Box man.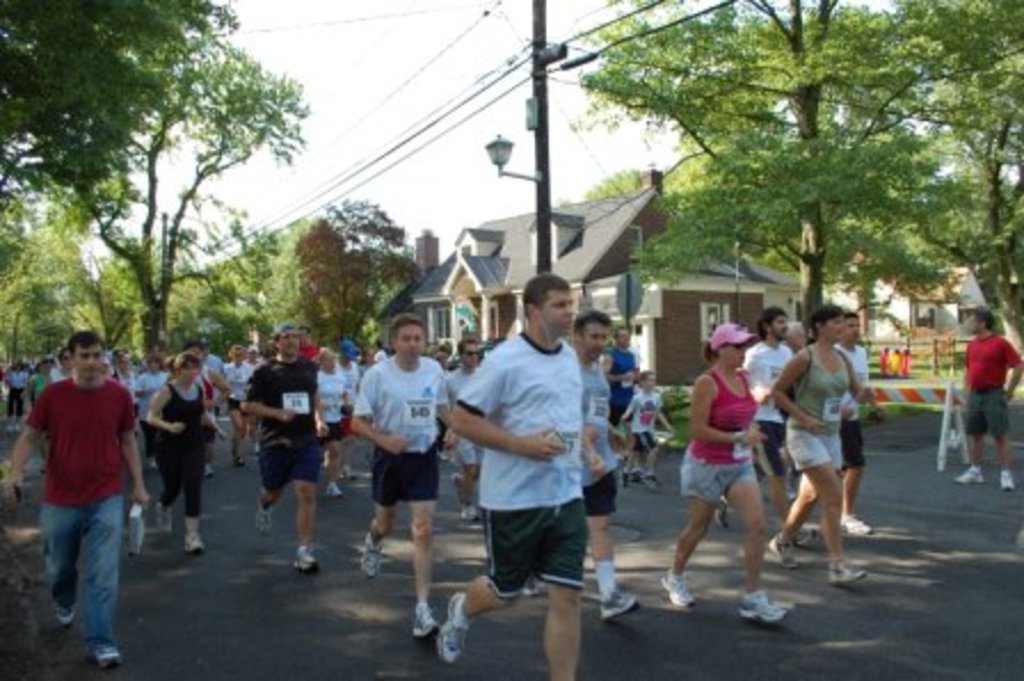
pyautogui.locateOnScreen(510, 304, 645, 622).
